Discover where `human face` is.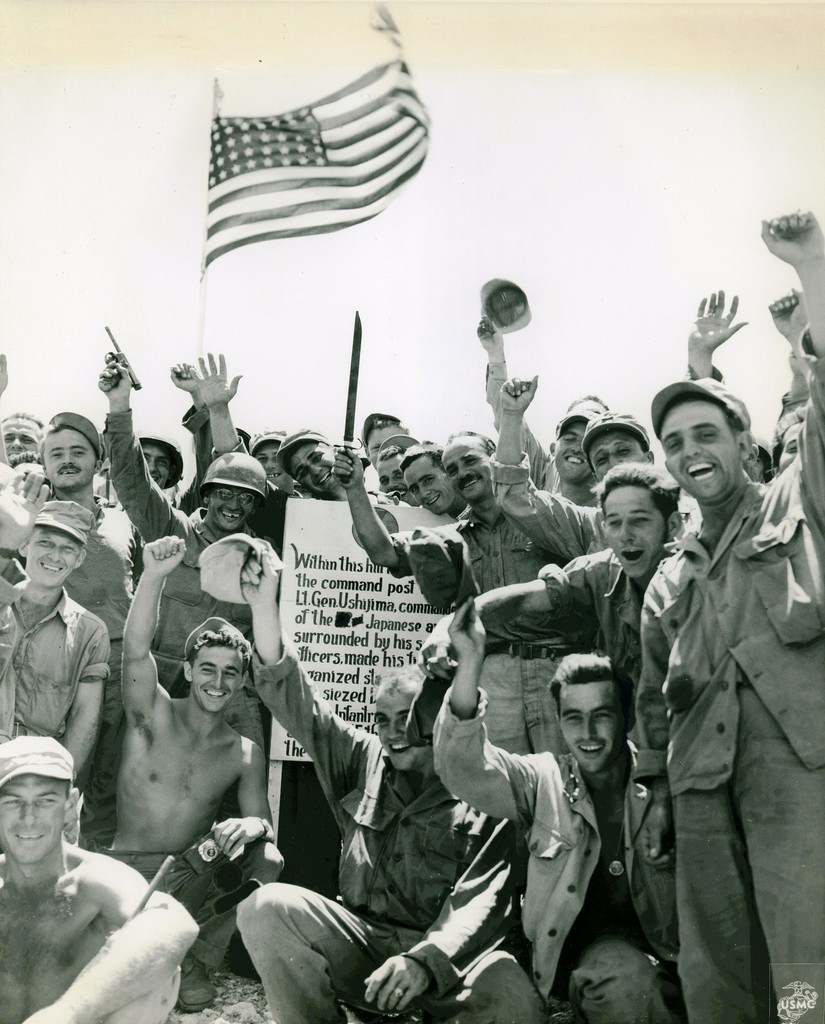
Discovered at {"left": 555, "top": 423, "right": 593, "bottom": 484}.
